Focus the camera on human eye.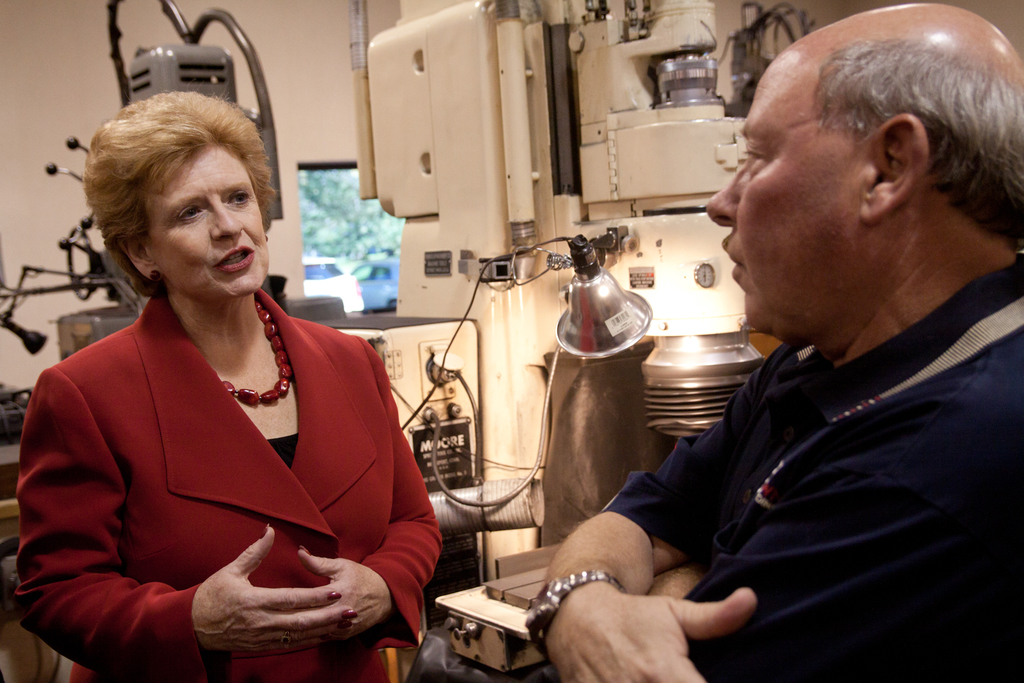
Focus region: [x1=225, y1=187, x2=253, y2=207].
